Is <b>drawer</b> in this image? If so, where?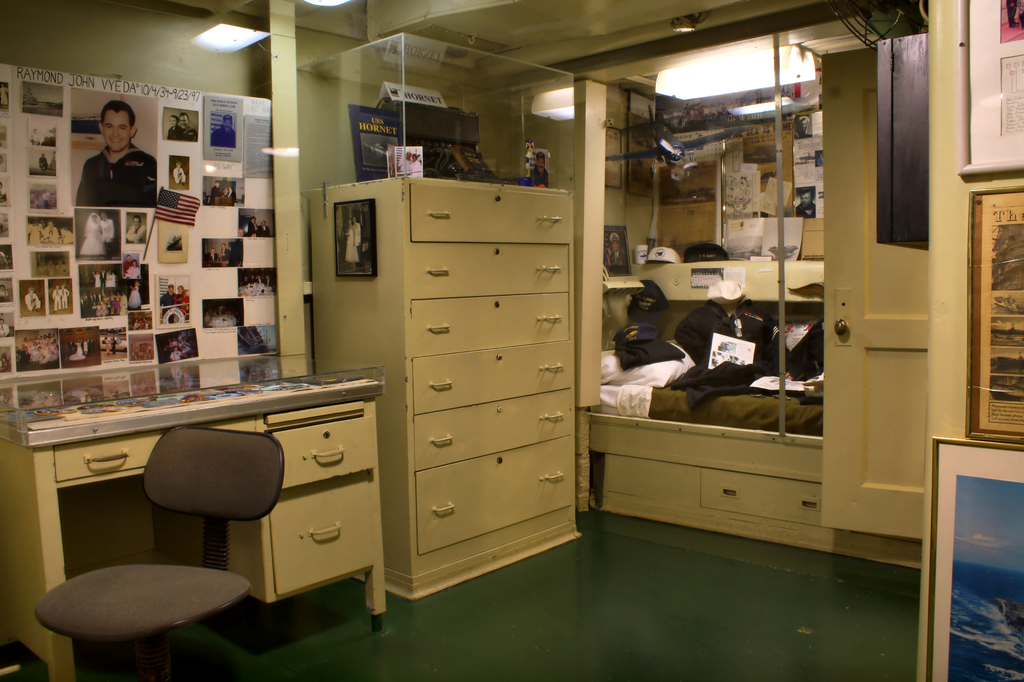
Yes, at 411:184:571:241.
